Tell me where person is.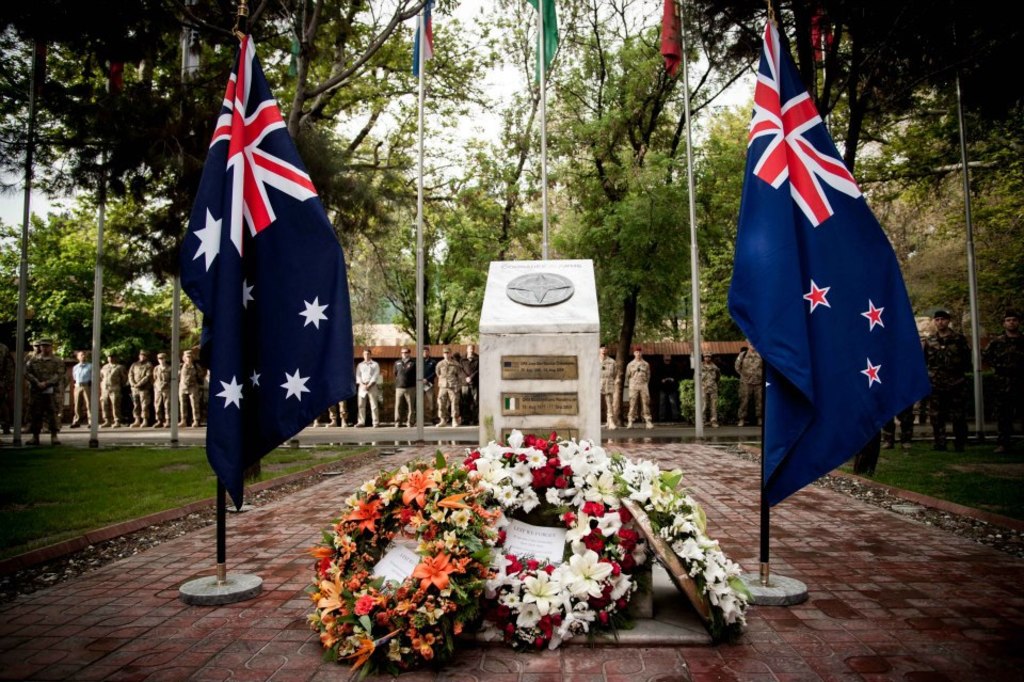
person is at bbox=[654, 354, 683, 422].
